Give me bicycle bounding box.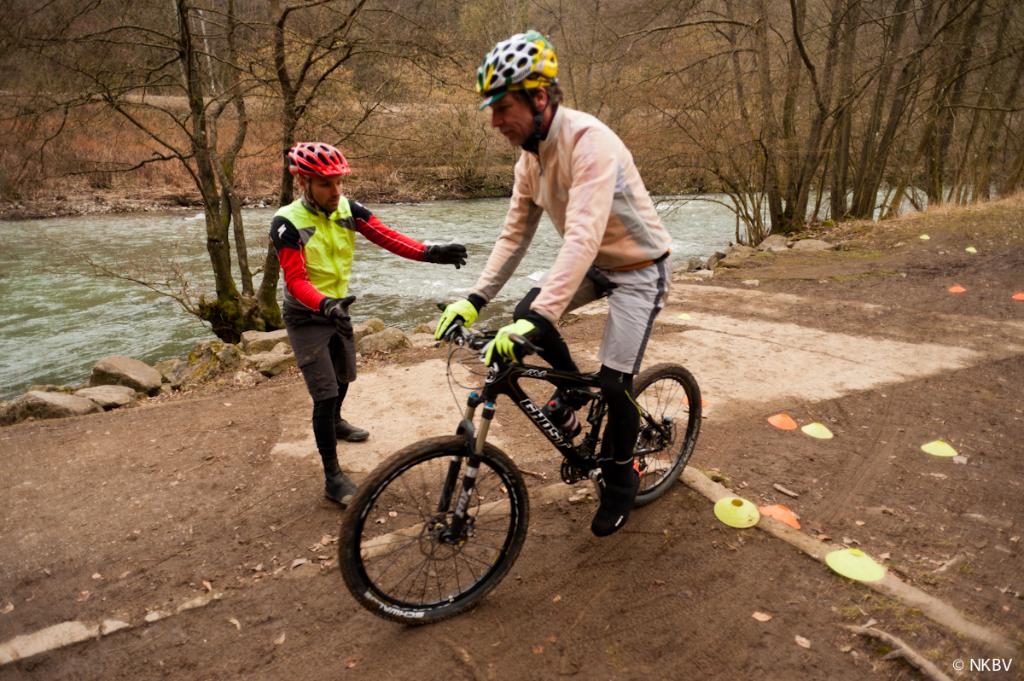
385/280/707/597.
